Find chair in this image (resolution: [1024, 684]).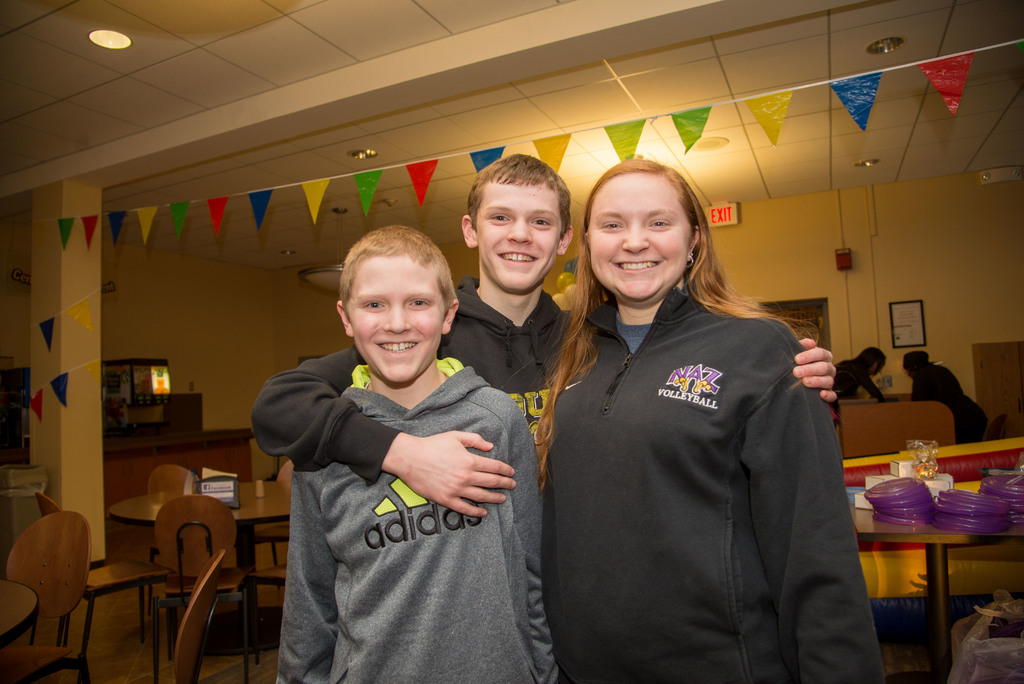
rect(146, 467, 195, 497).
